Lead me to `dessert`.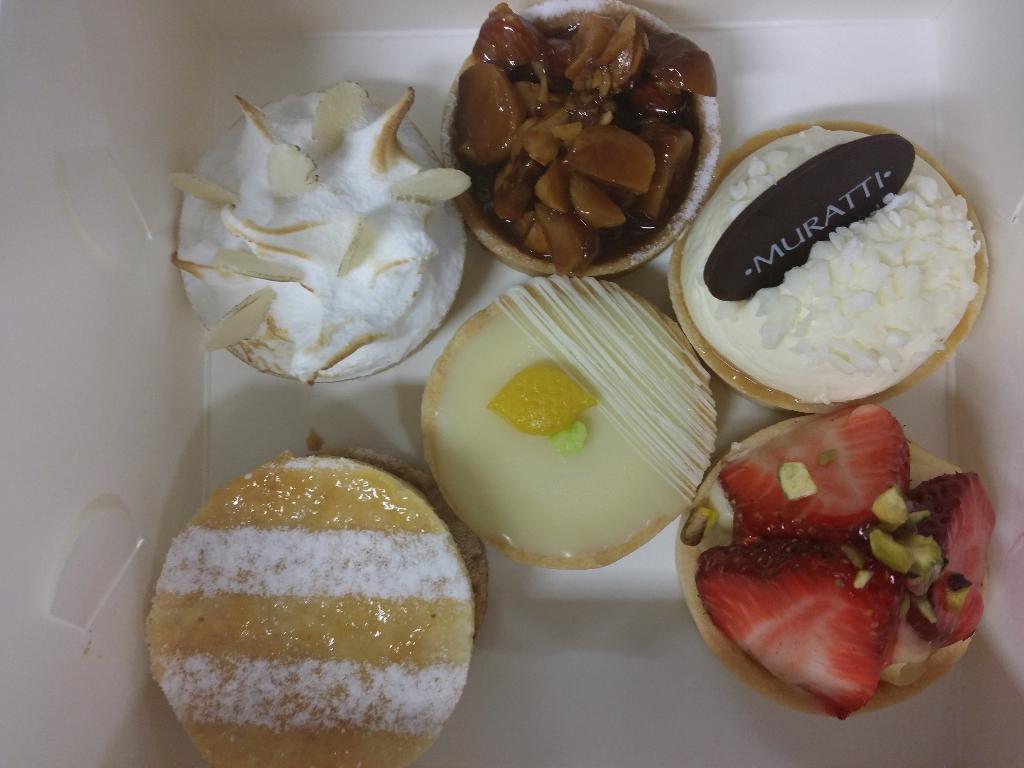
Lead to bbox(679, 120, 991, 418).
